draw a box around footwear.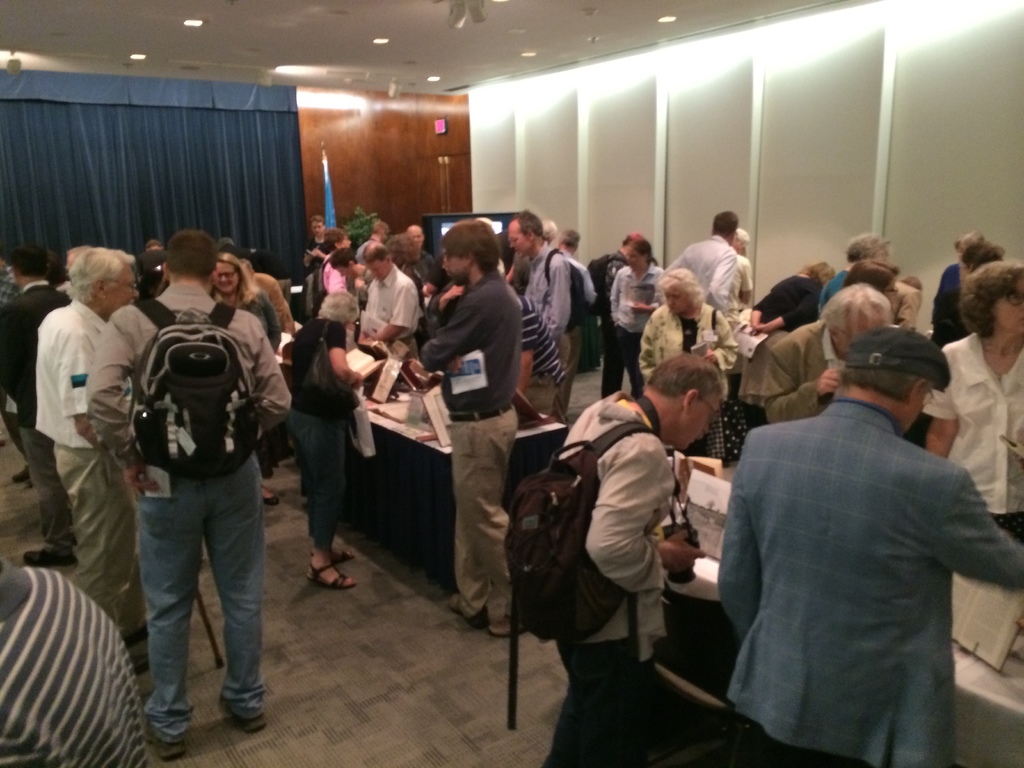
rect(313, 545, 353, 572).
